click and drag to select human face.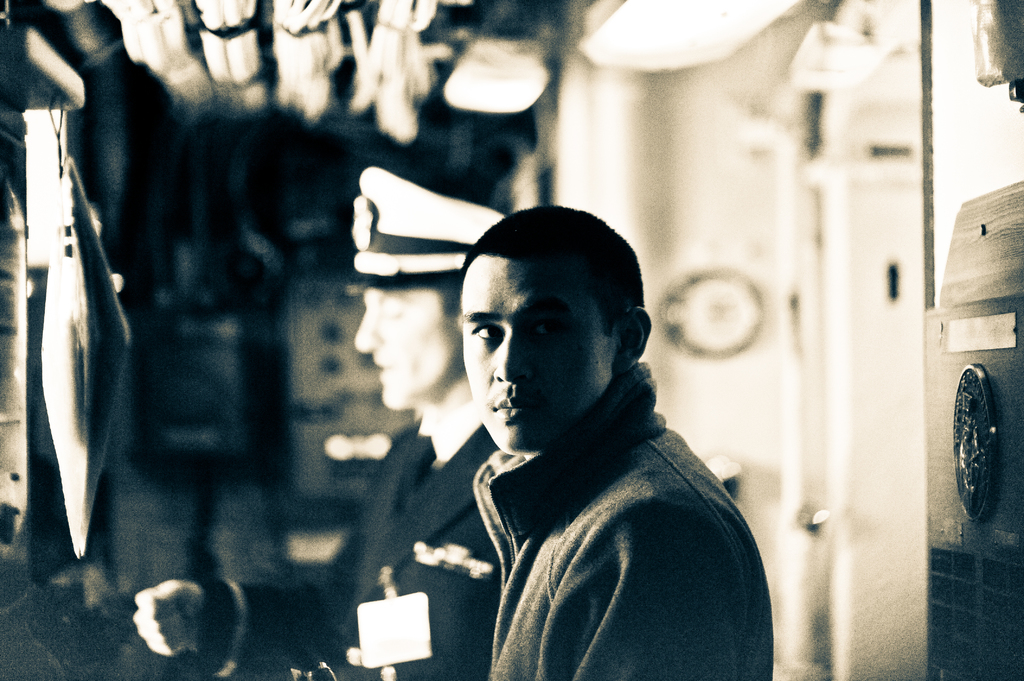
Selection: detection(351, 288, 456, 408).
